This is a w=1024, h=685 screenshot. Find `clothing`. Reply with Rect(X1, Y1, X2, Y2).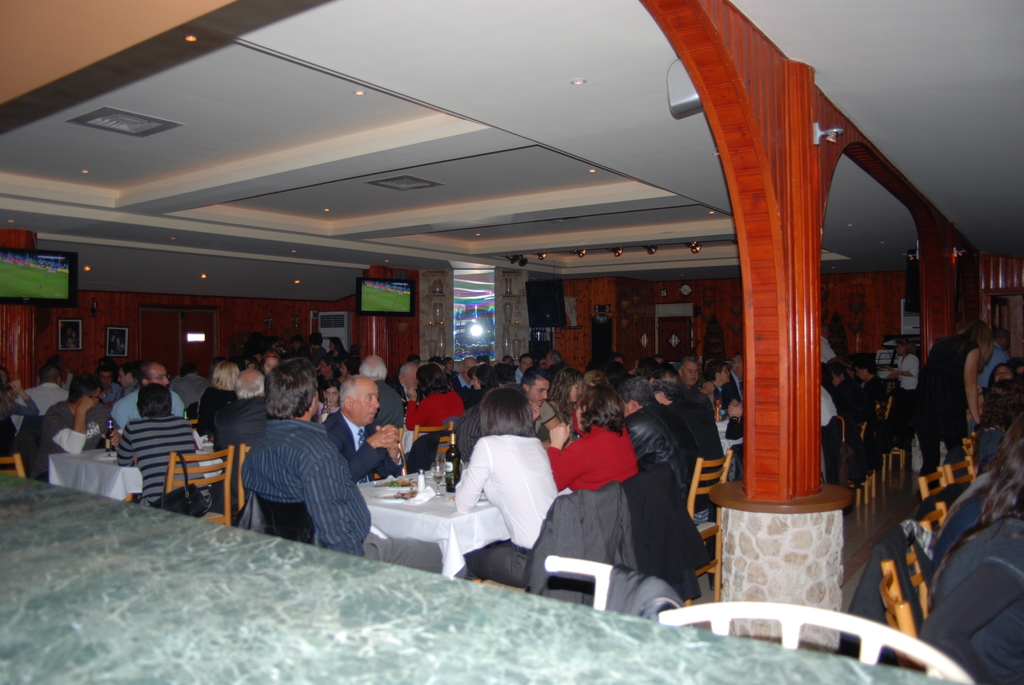
Rect(371, 382, 408, 431).
